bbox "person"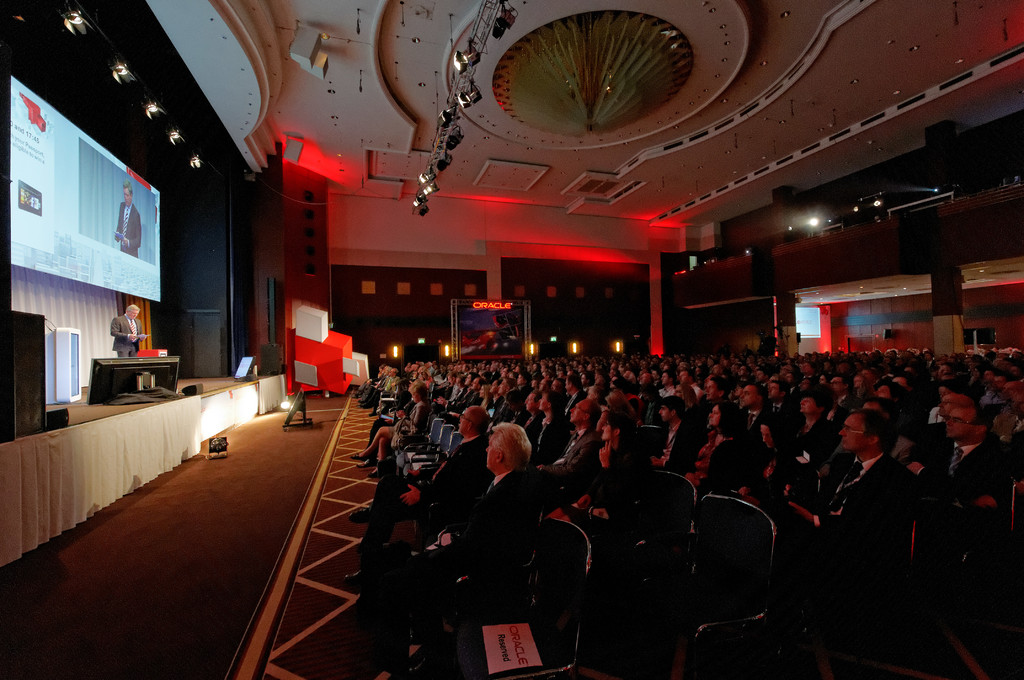
<box>110,304,148,357</box>
